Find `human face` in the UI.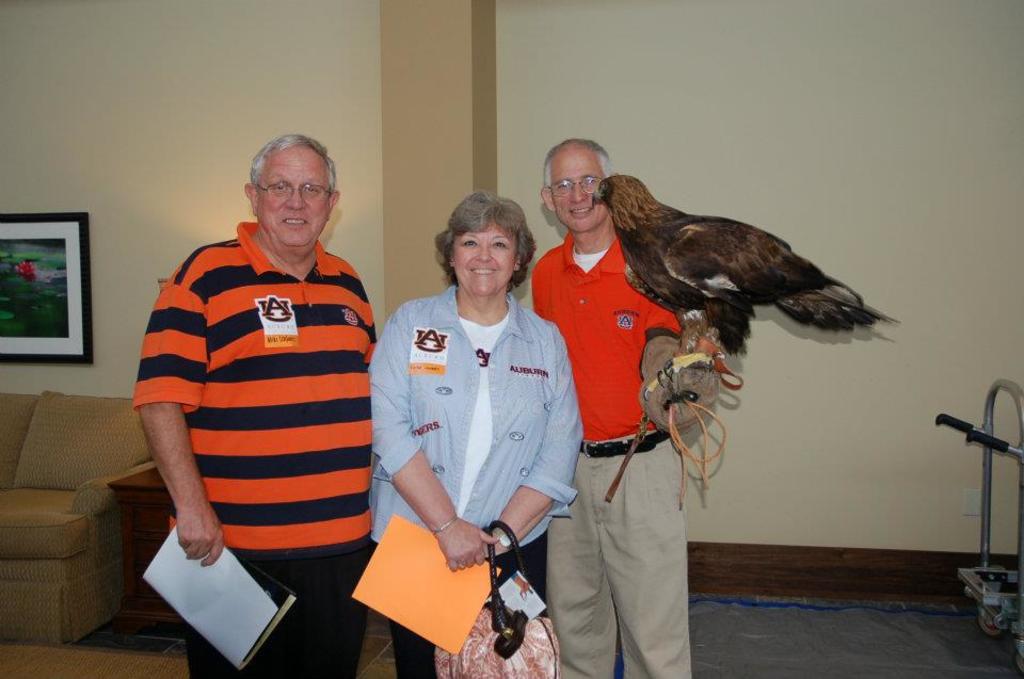
UI element at bbox=(455, 216, 518, 295).
